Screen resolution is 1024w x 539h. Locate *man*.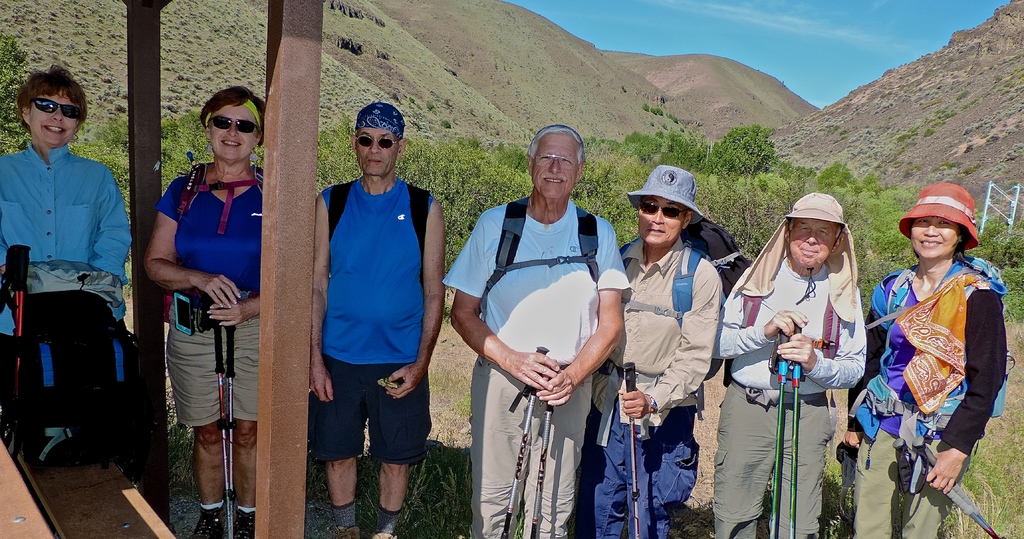
448/121/627/538.
